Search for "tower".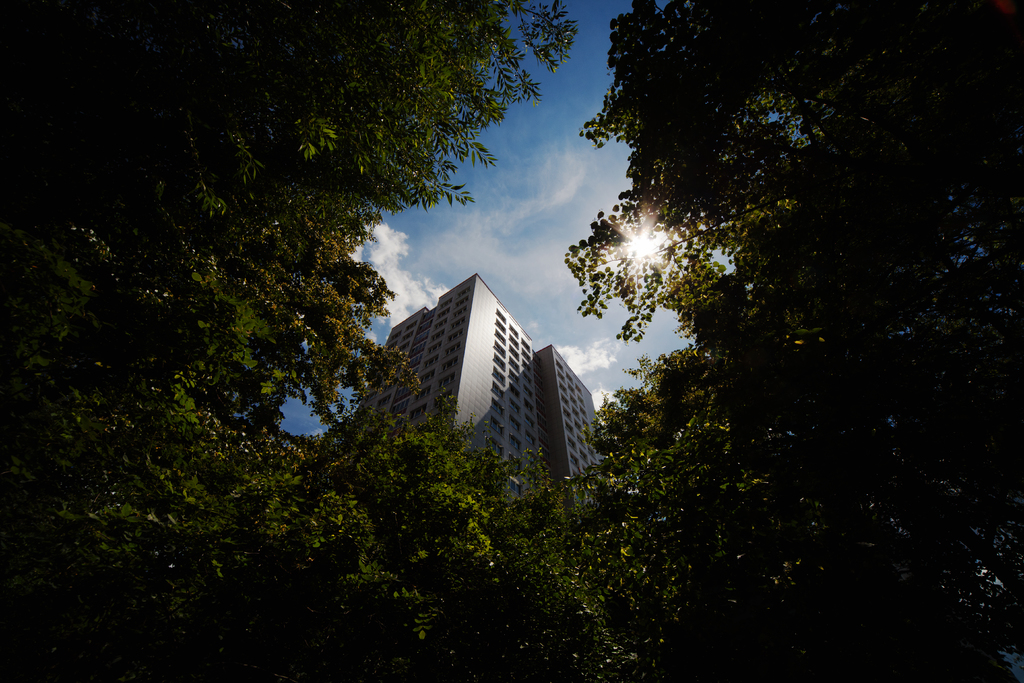
Found at (375, 259, 574, 450).
